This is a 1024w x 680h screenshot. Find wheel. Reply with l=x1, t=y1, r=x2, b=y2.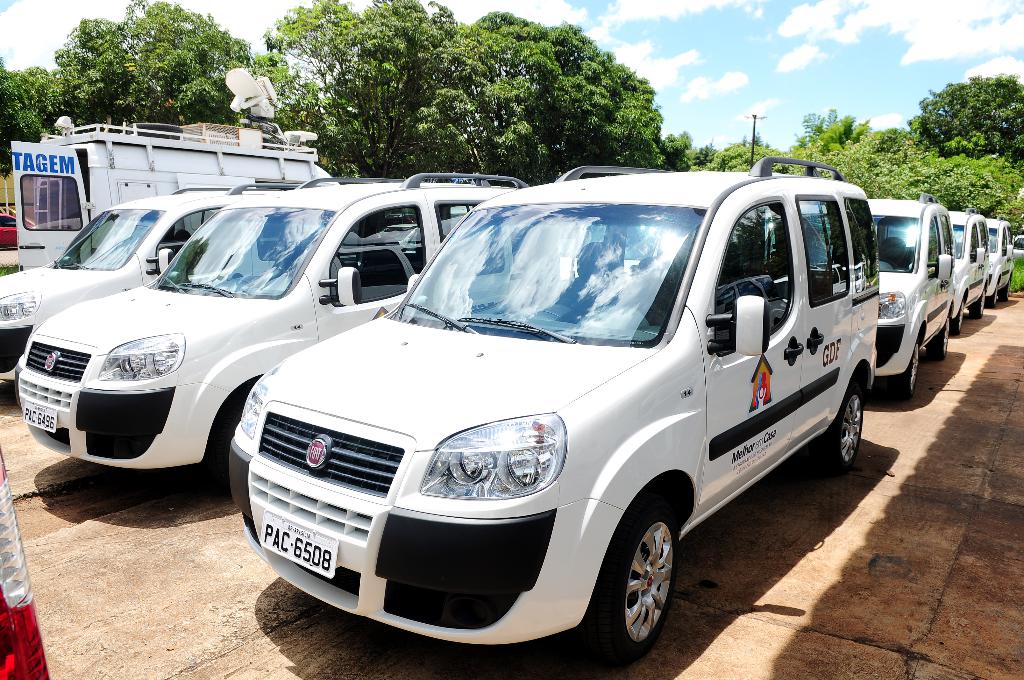
l=589, t=505, r=701, b=658.
